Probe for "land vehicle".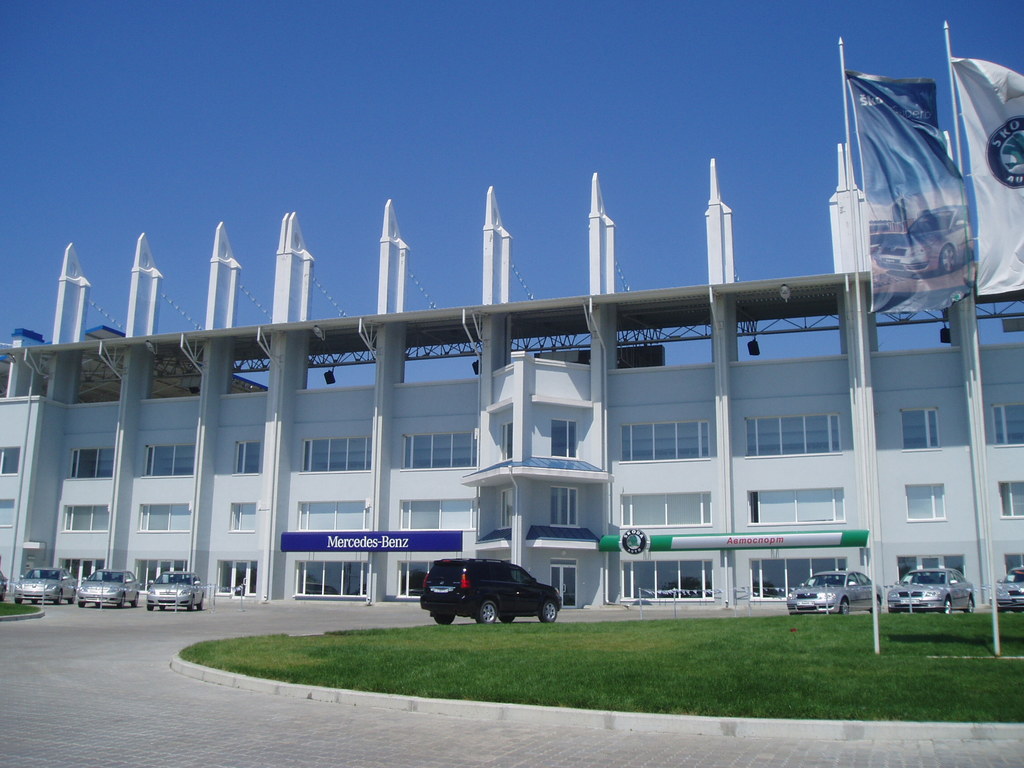
Probe result: <box>783,569,884,616</box>.
